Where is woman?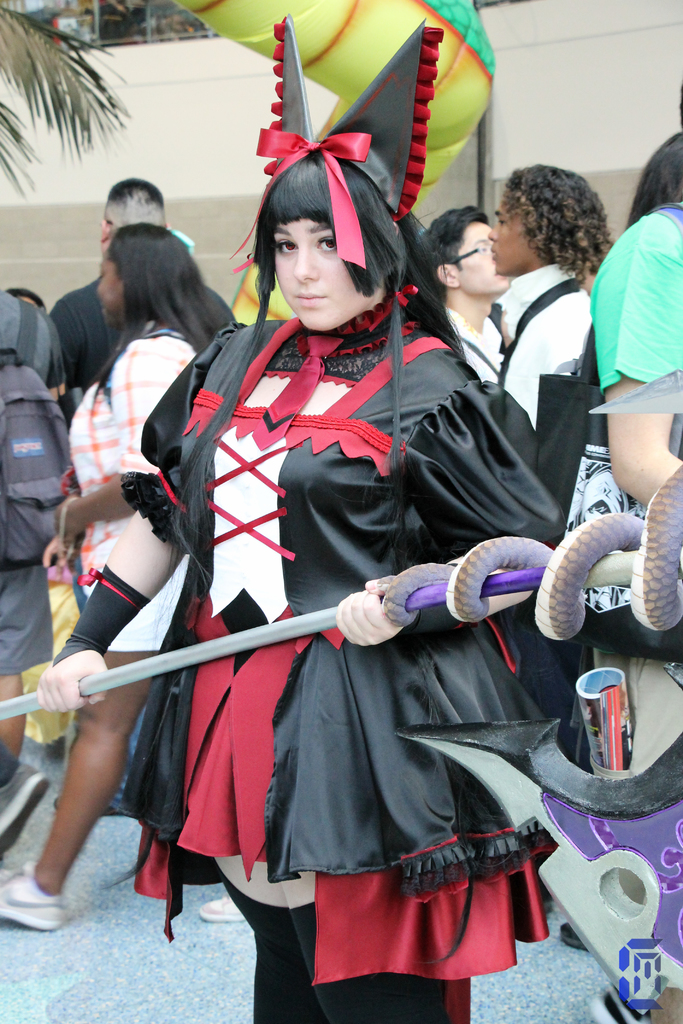
rect(33, 122, 561, 1023).
